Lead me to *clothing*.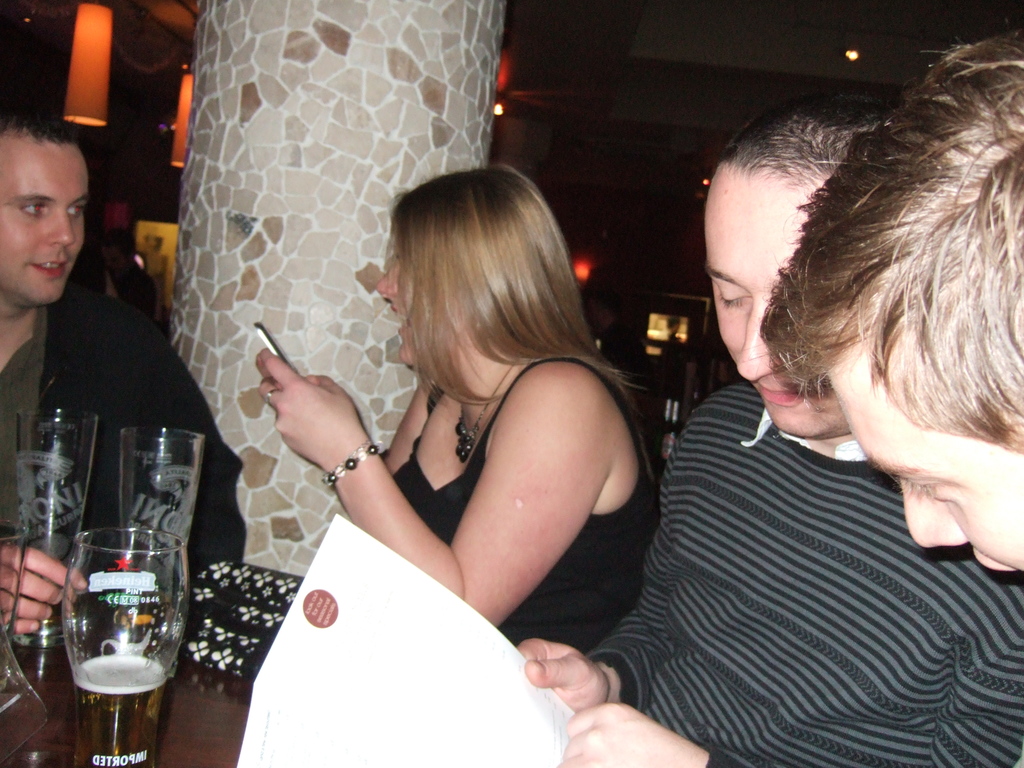
Lead to l=3, t=276, r=241, b=579.
